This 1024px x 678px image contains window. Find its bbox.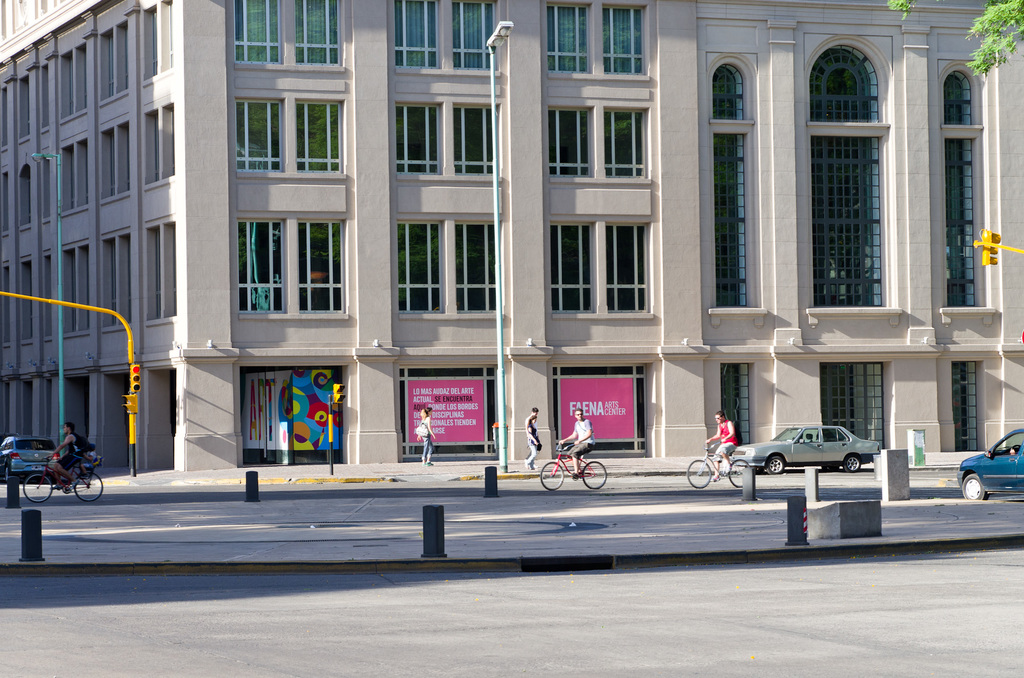
[945,69,977,127].
